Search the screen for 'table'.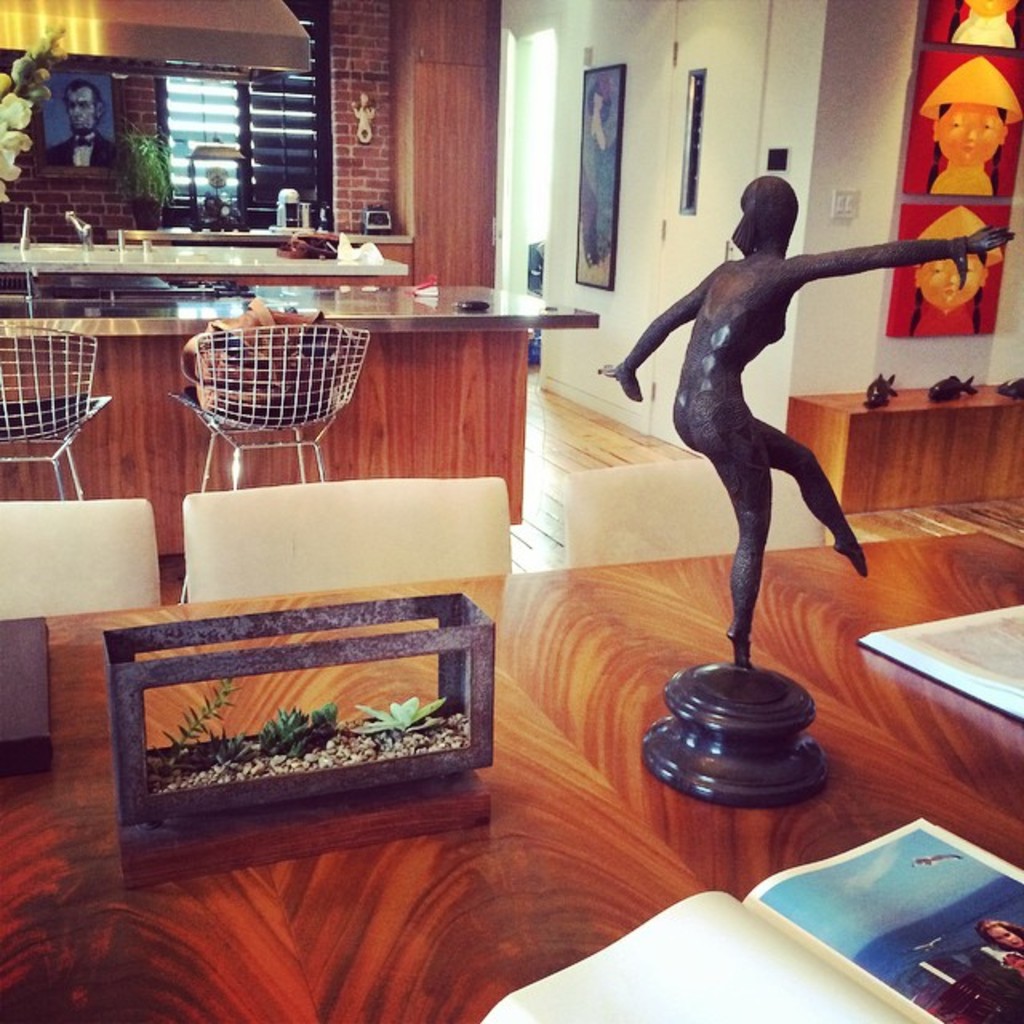
Found at region(0, 234, 408, 286).
